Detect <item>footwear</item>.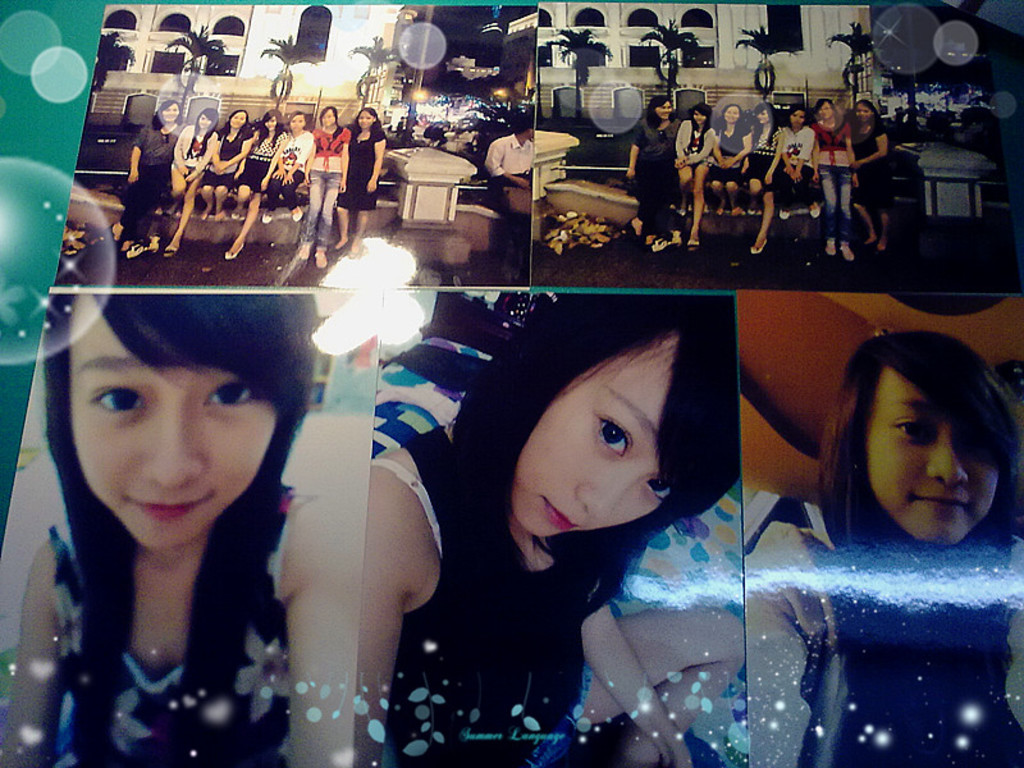
Detected at region(649, 238, 671, 256).
